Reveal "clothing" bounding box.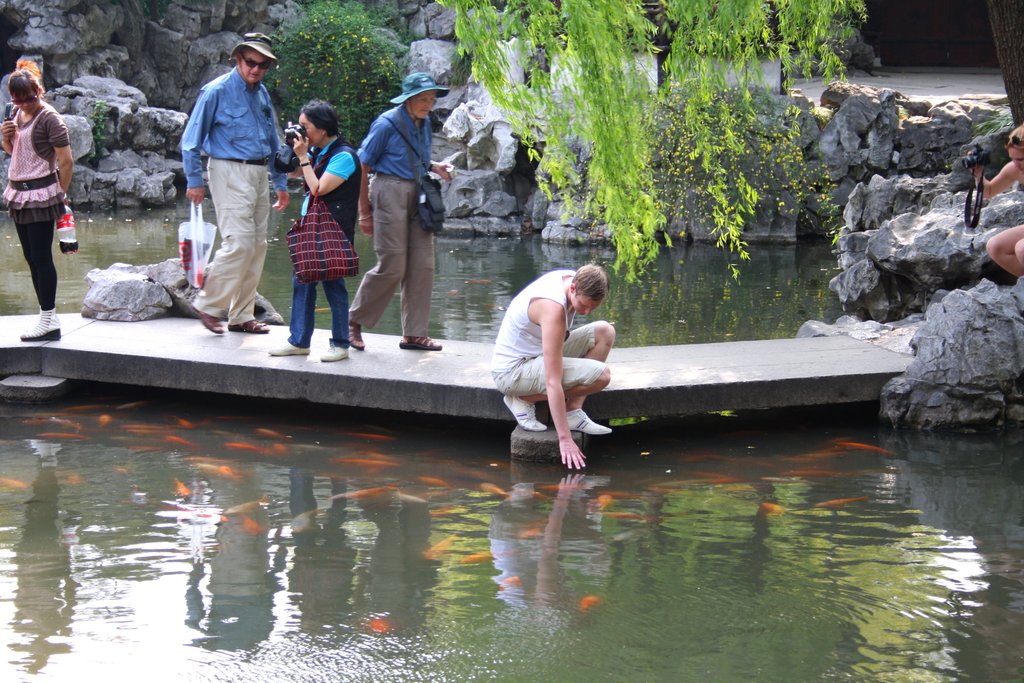
Revealed: x1=350, y1=171, x2=433, y2=336.
